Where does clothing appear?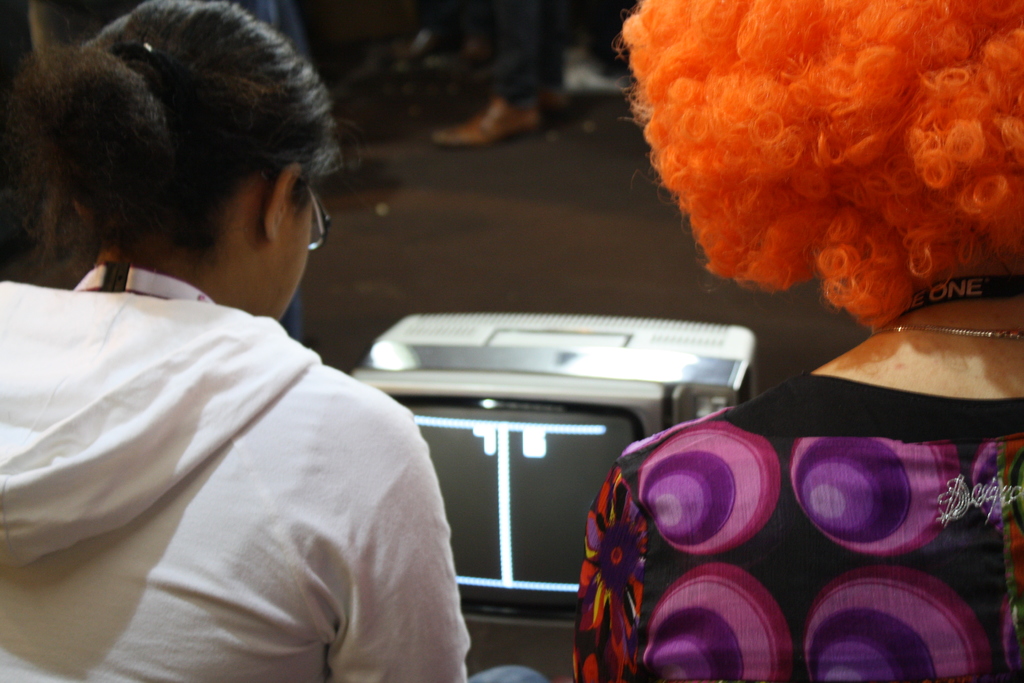
Appears at x1=19 y1=225 x2=499 y2=682.
